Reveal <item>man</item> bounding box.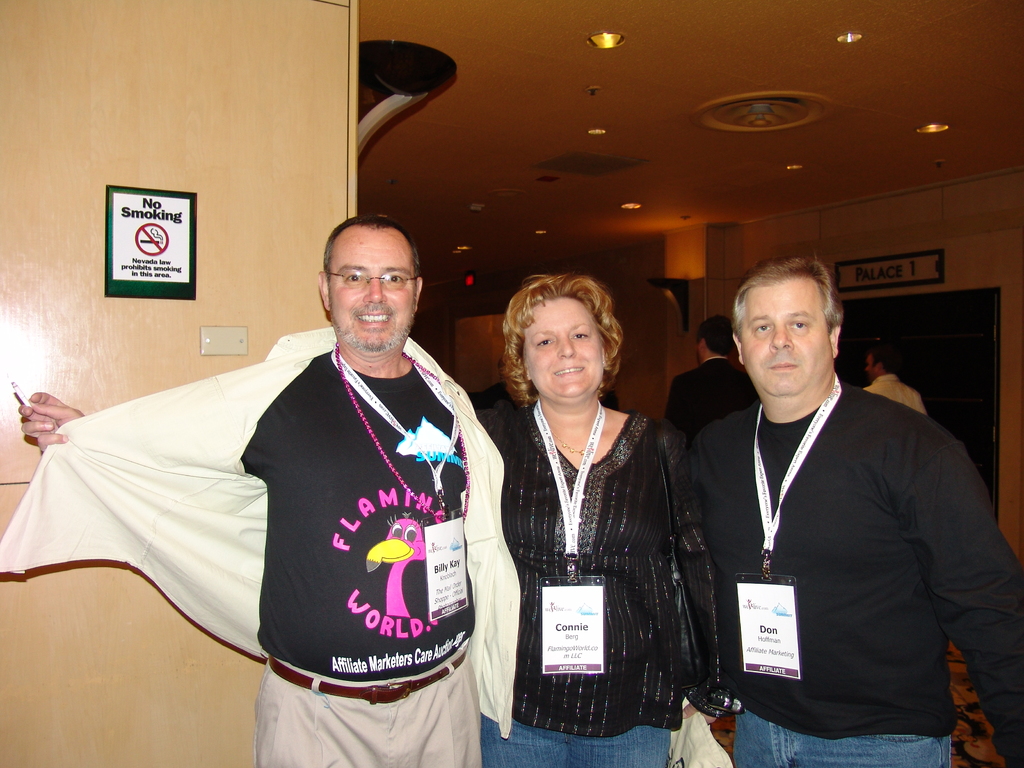
Revealed: (662,315,760,436).
